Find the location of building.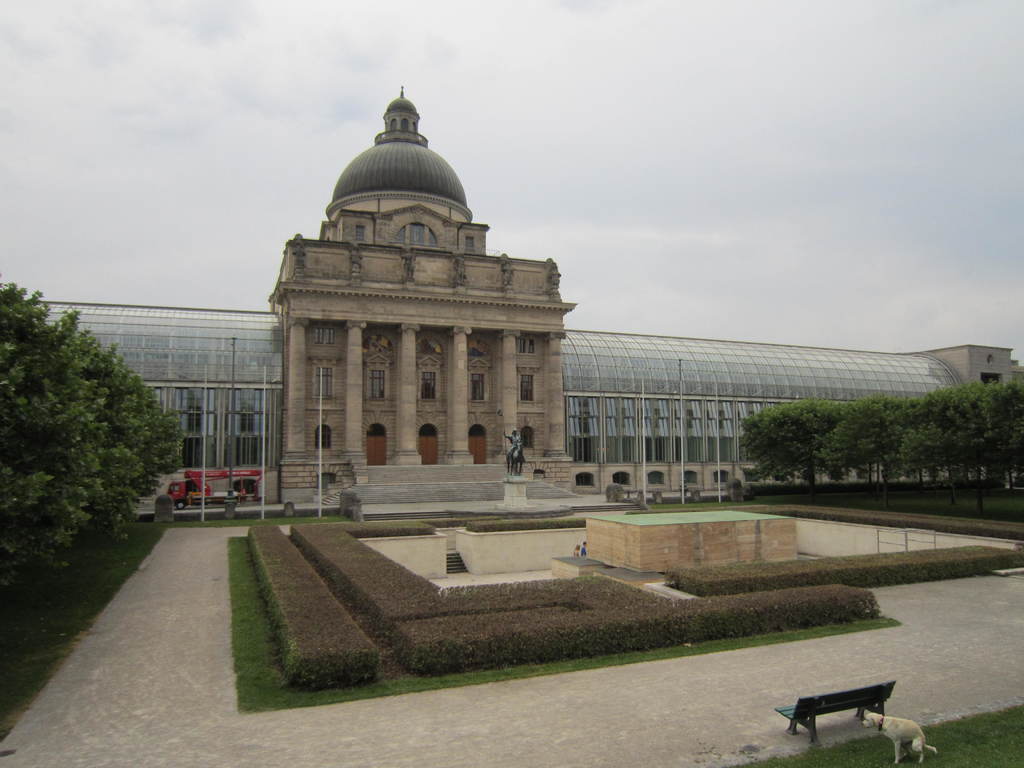
Location: crop(273, 85, 575, 508).
